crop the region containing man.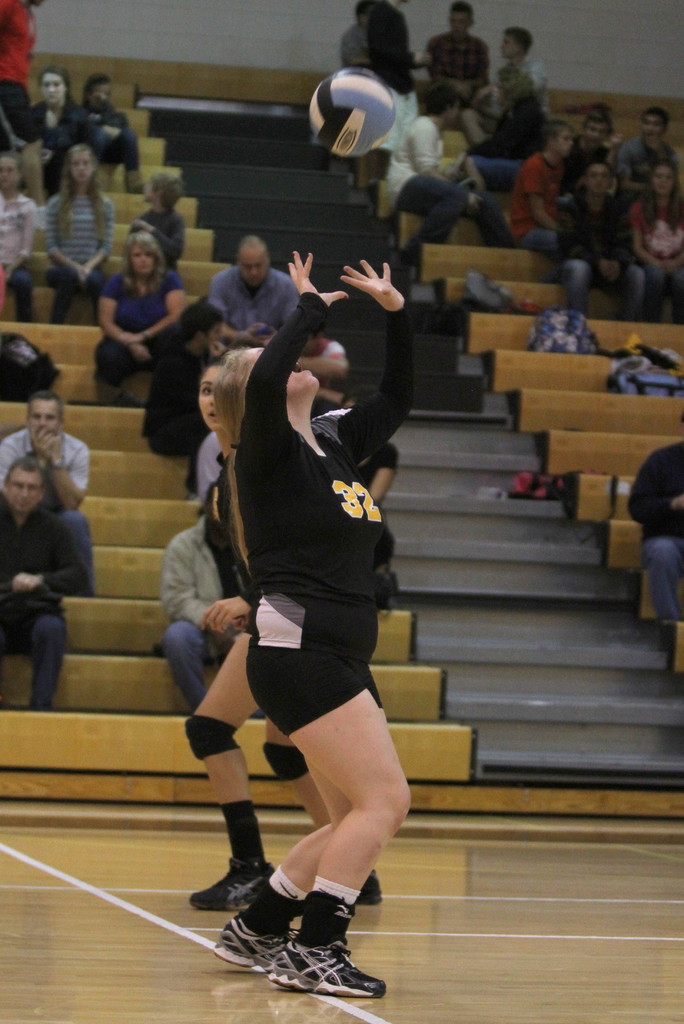
Crop region: pyautogui.locateOnScreen(378, 91, 501, 260).
